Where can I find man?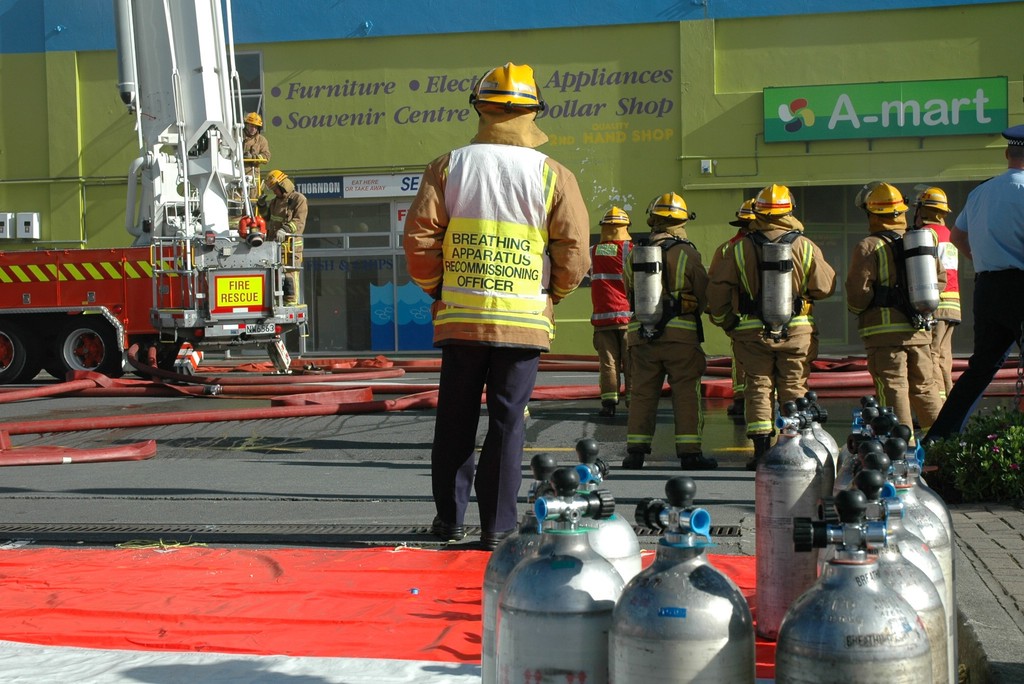
You can find it at rect(580, 203, 643, 422).
